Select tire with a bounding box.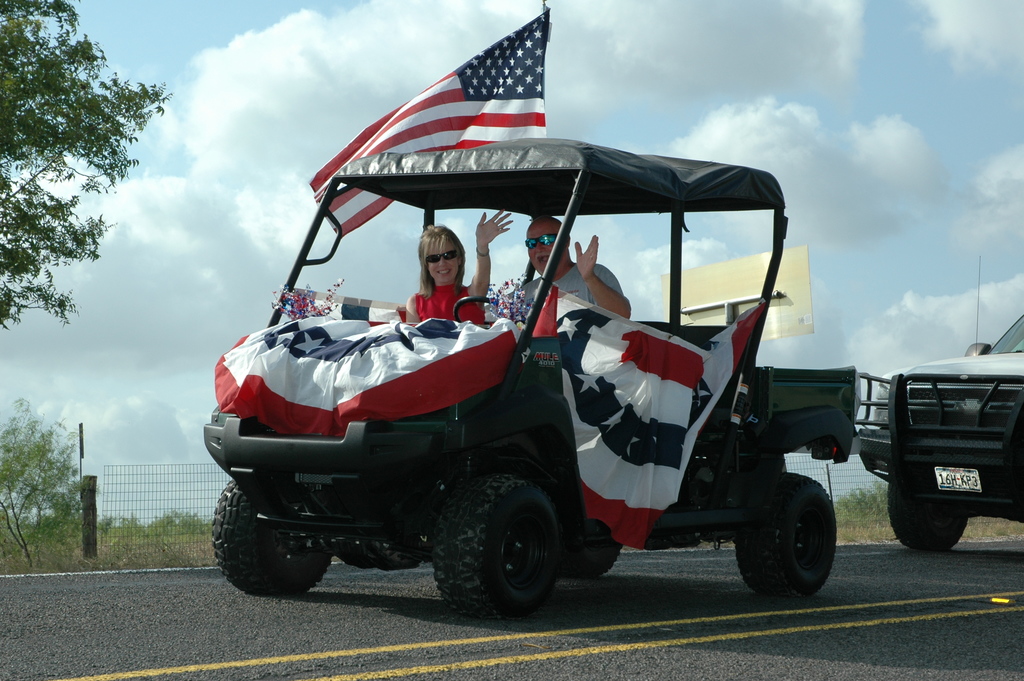
x1=547 y1=504 x2=638 y2=573.
